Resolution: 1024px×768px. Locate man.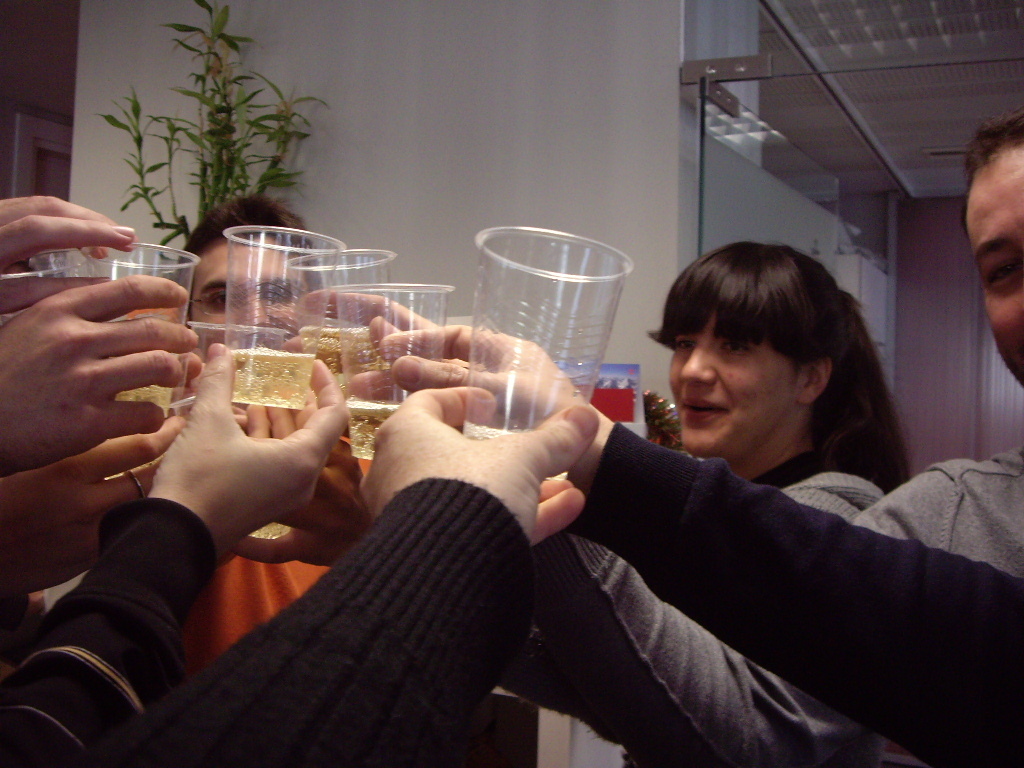
(x1=118, y1=188, x2=432, y2=680).
